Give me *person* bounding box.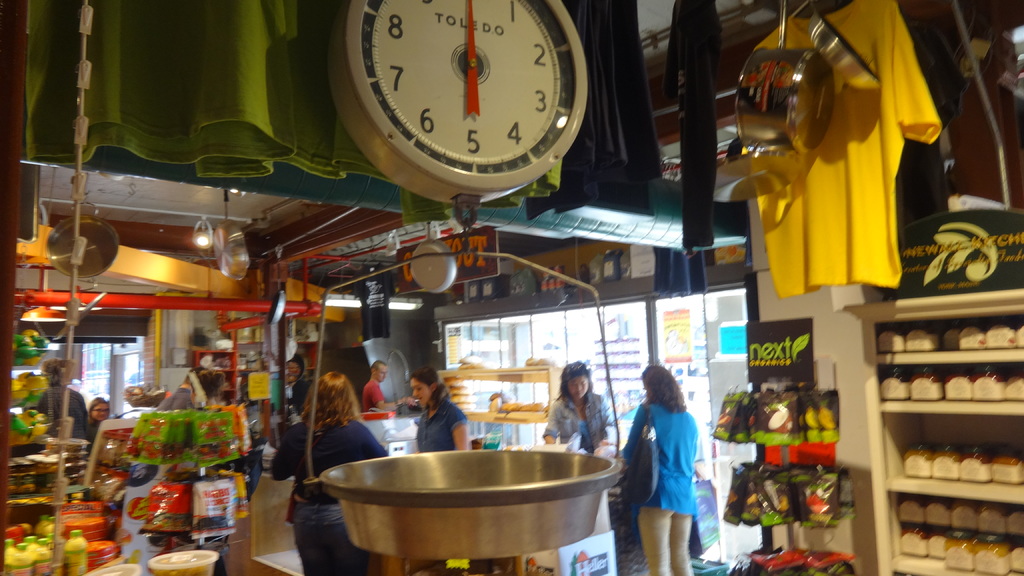
<box>196,367,225,406</box>.
